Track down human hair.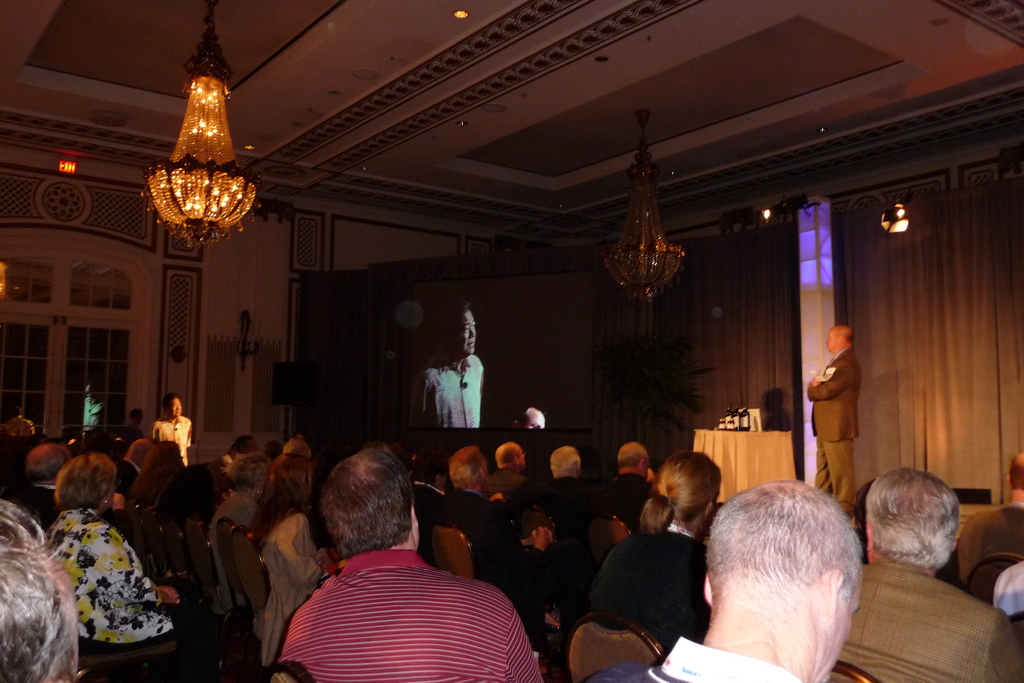
Tracked to (left=129, top=441, right=188, bottom=497).
